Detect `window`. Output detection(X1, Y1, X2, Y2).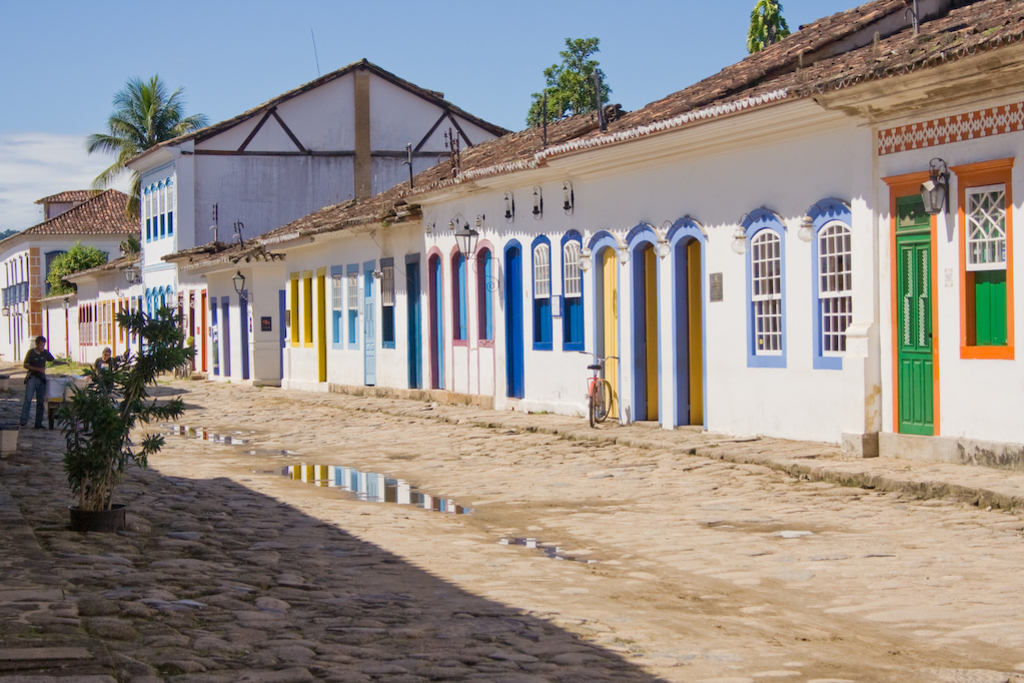
detection(558, 225, 585, 361).
